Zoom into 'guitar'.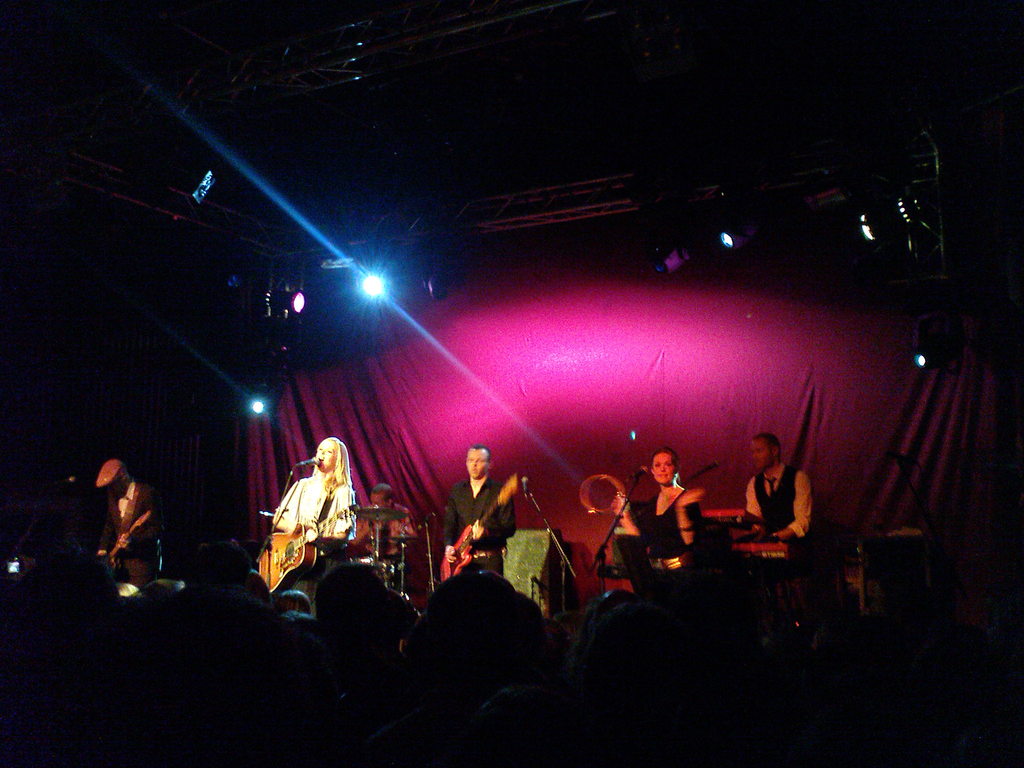
Zoom target: [left=257, top=511, right=344, bottom=596].
